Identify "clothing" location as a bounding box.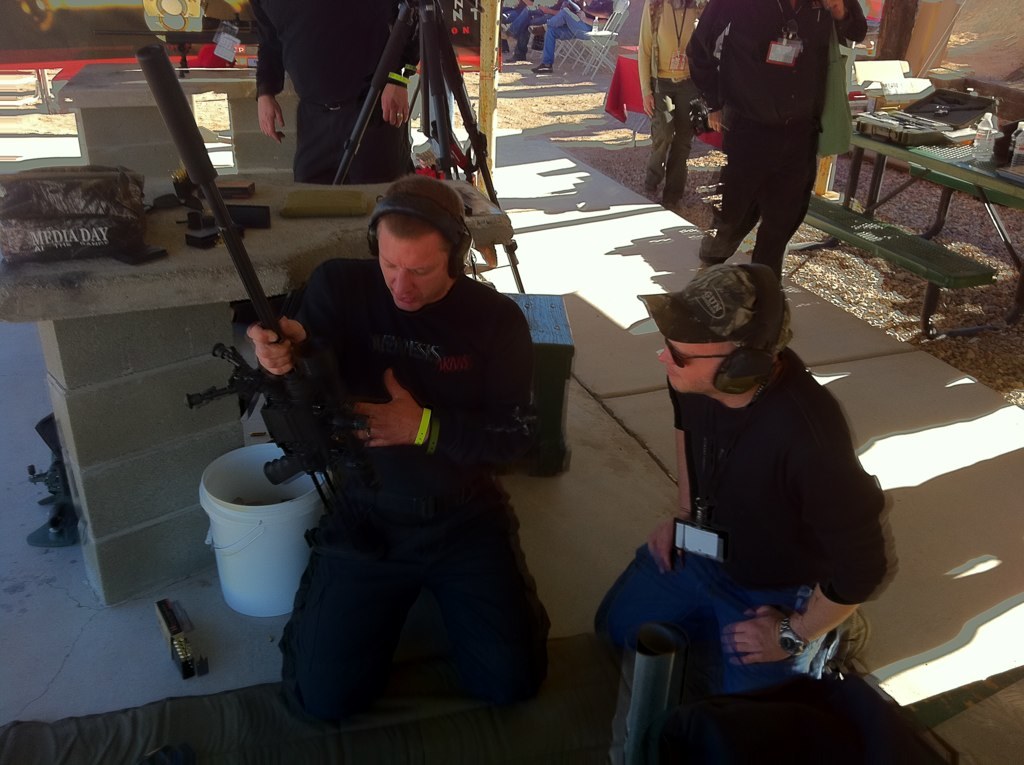
{"left": 637, "top": 0, "right": 705, "bottom": 211}.
